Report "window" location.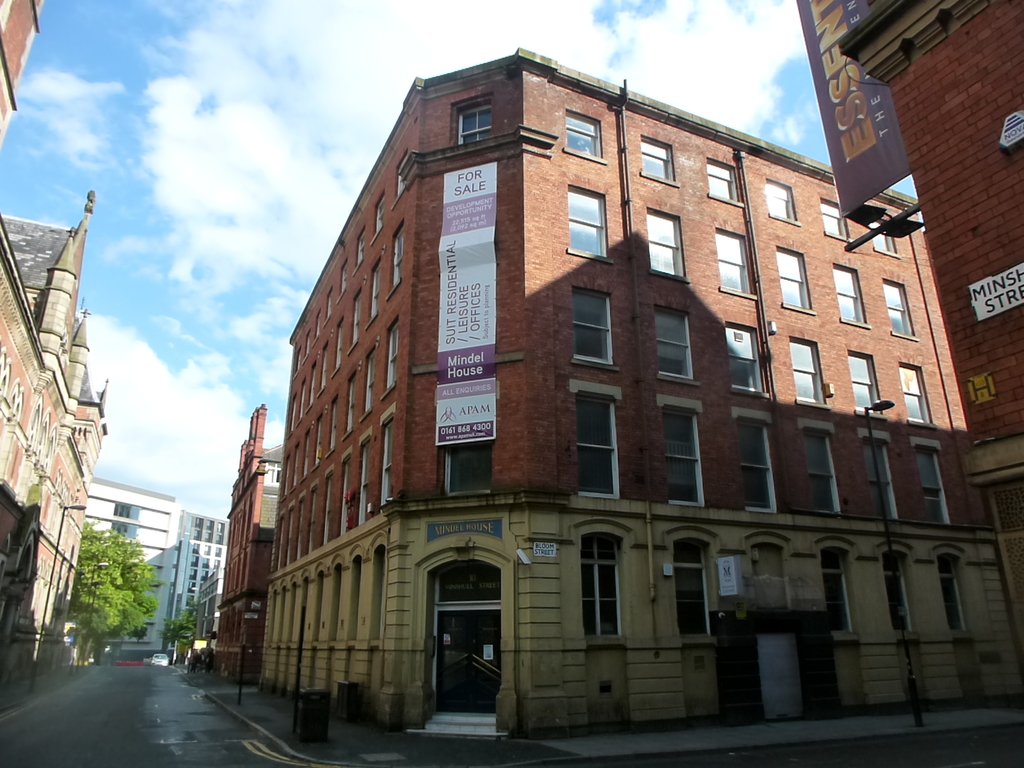
Report: Rect(940, 555, 962, 628).
